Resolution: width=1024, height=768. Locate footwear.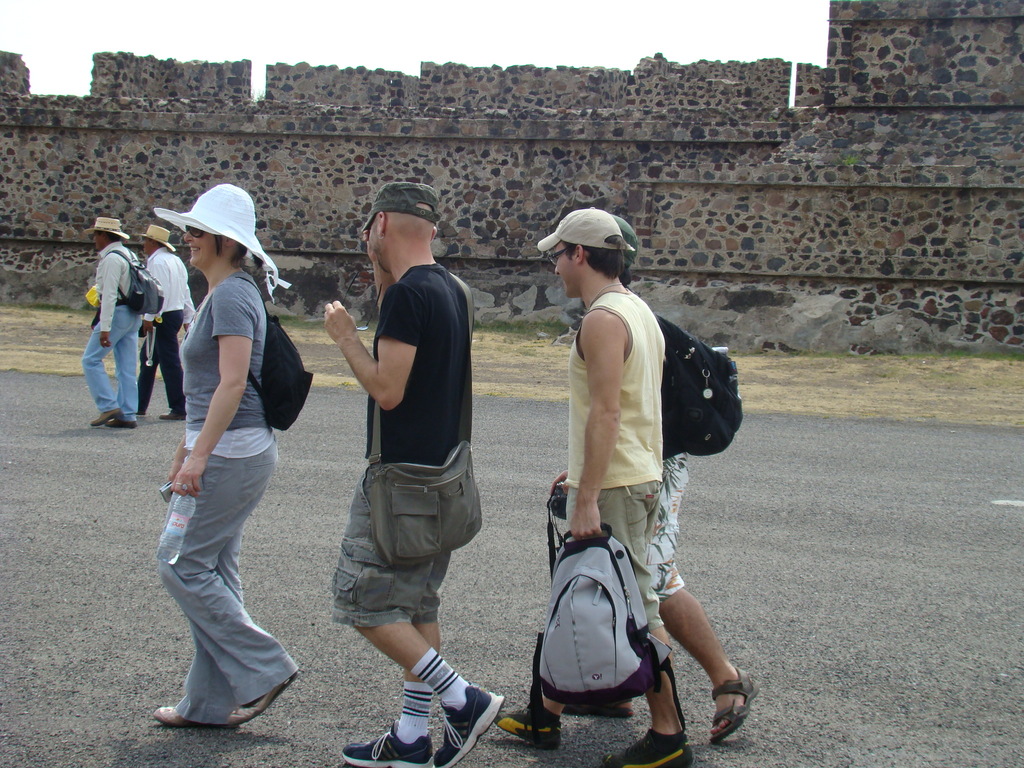
[left=714, top=671, right=762, bottom=738].
